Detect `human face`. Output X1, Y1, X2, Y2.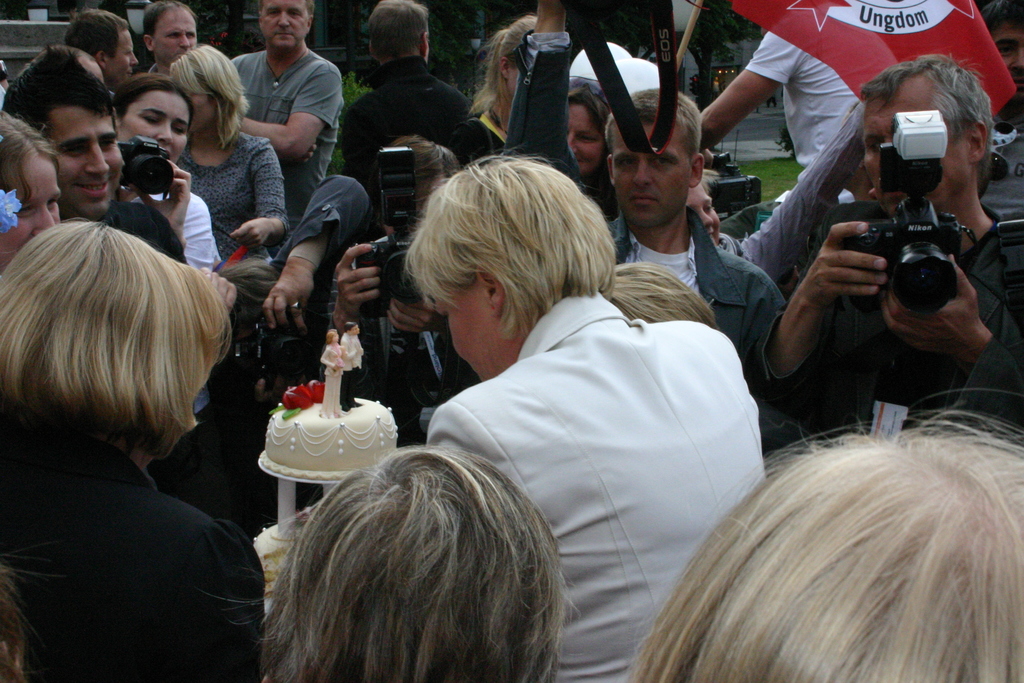
157, 1, 198, 64.
